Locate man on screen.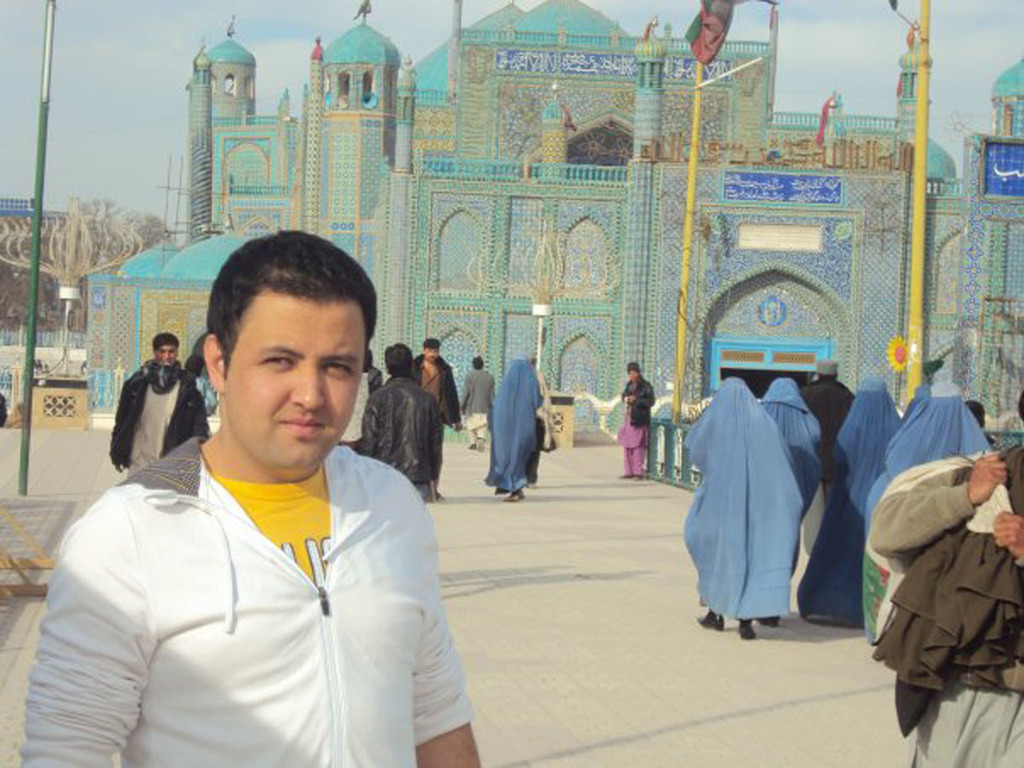
On screen at (615,361,649,480).
